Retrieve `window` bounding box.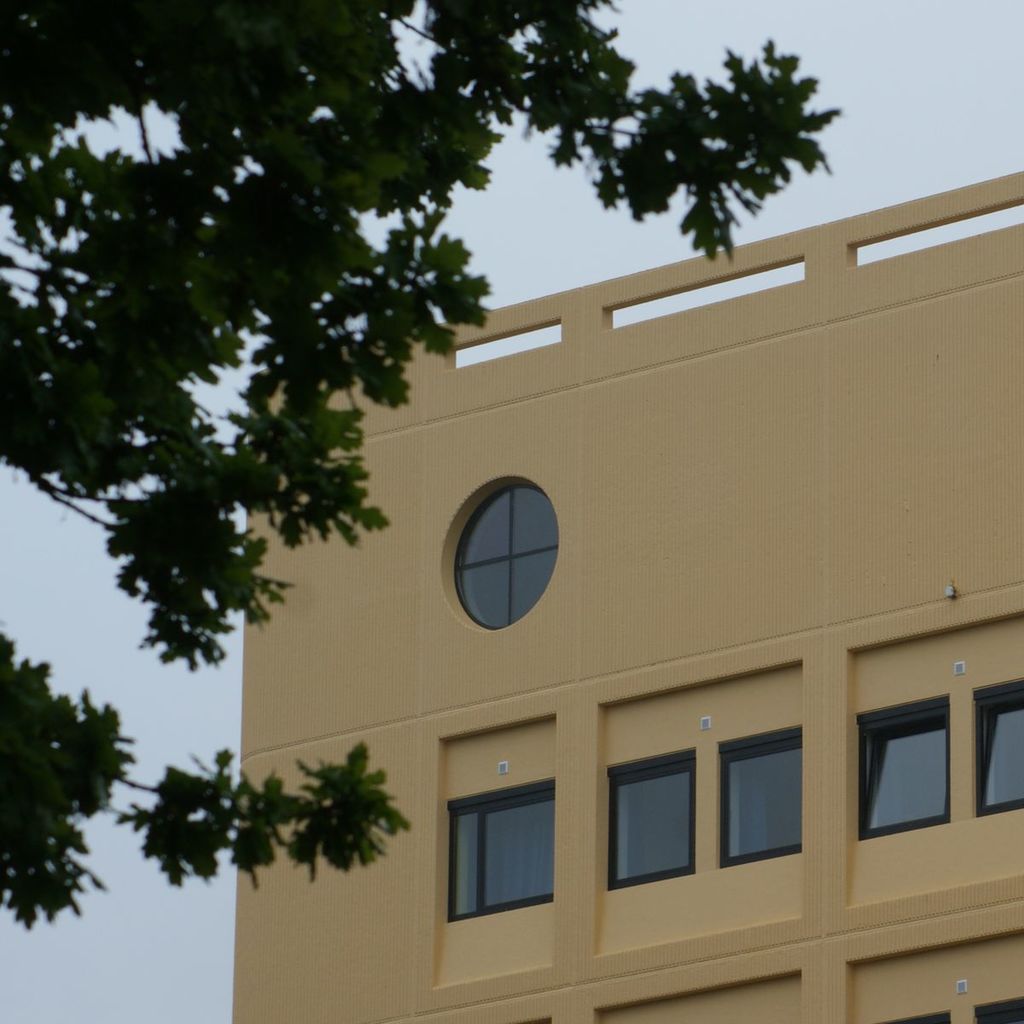
Bounding box: crop(450, 480, 561, 637).
